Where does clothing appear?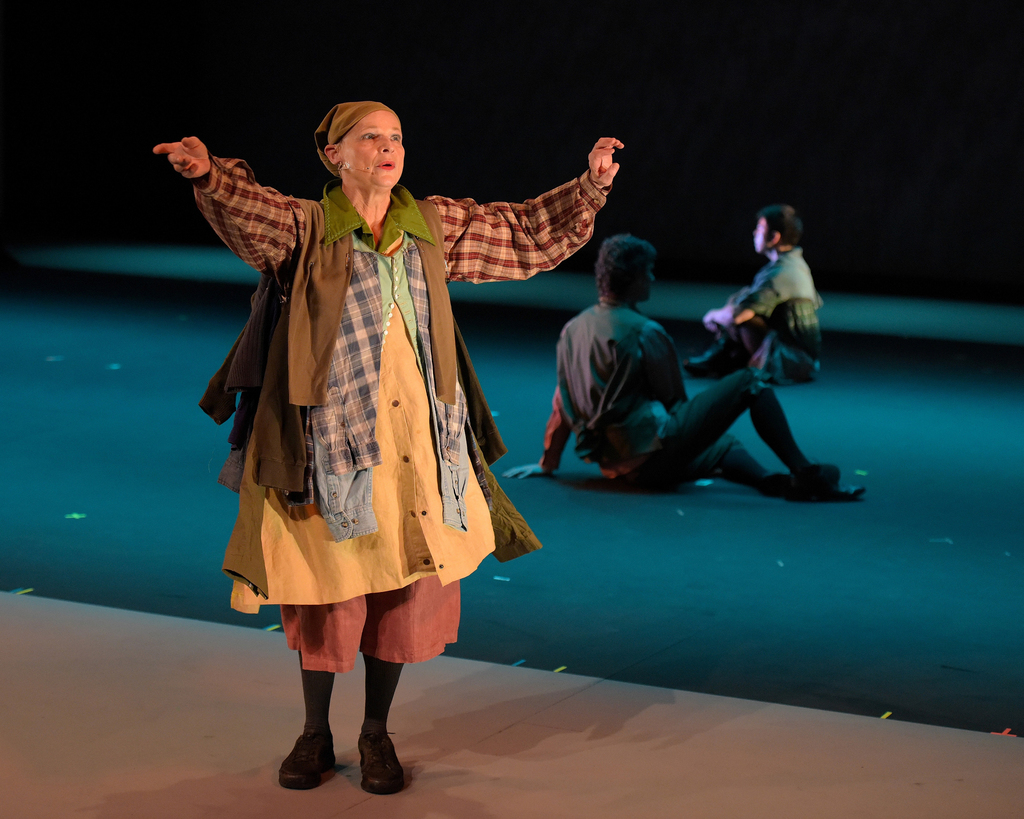
Appears at (540, 296, 811, 494).
